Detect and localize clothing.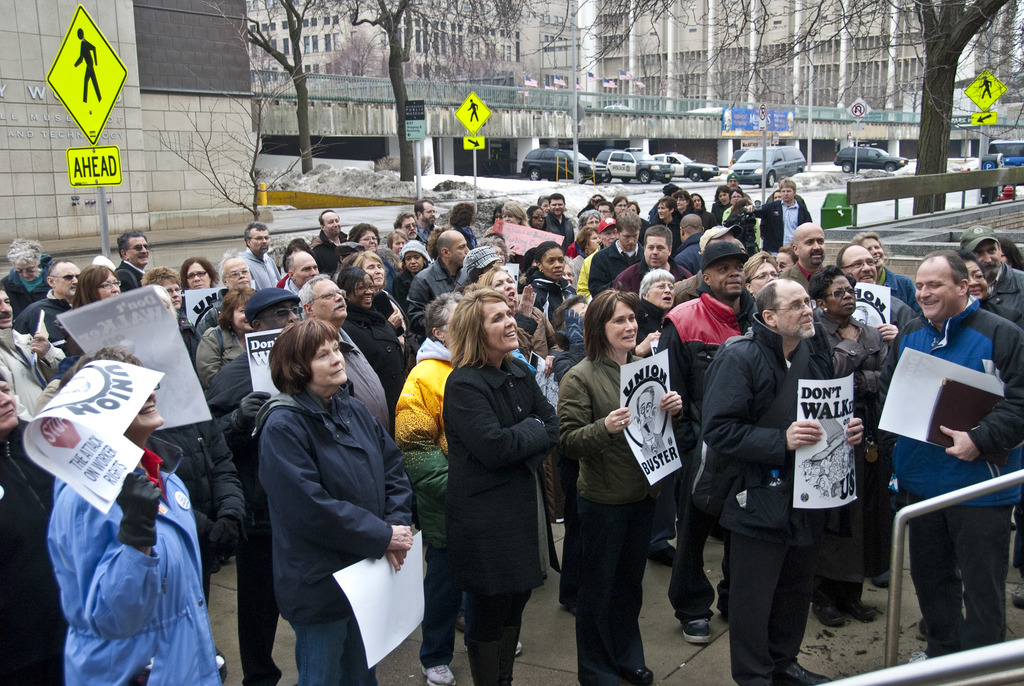
Localized at {"left": 333, "top": 323, "right": 390, "bottom": 430}.
